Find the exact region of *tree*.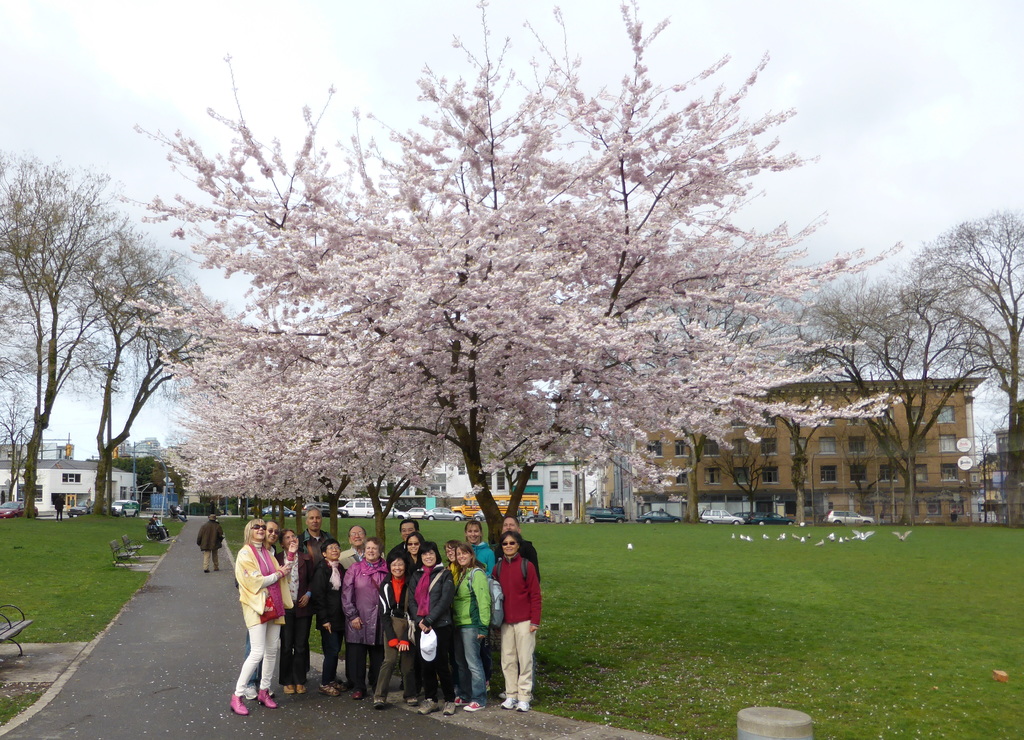
Exact region: (57,237,205,521).
